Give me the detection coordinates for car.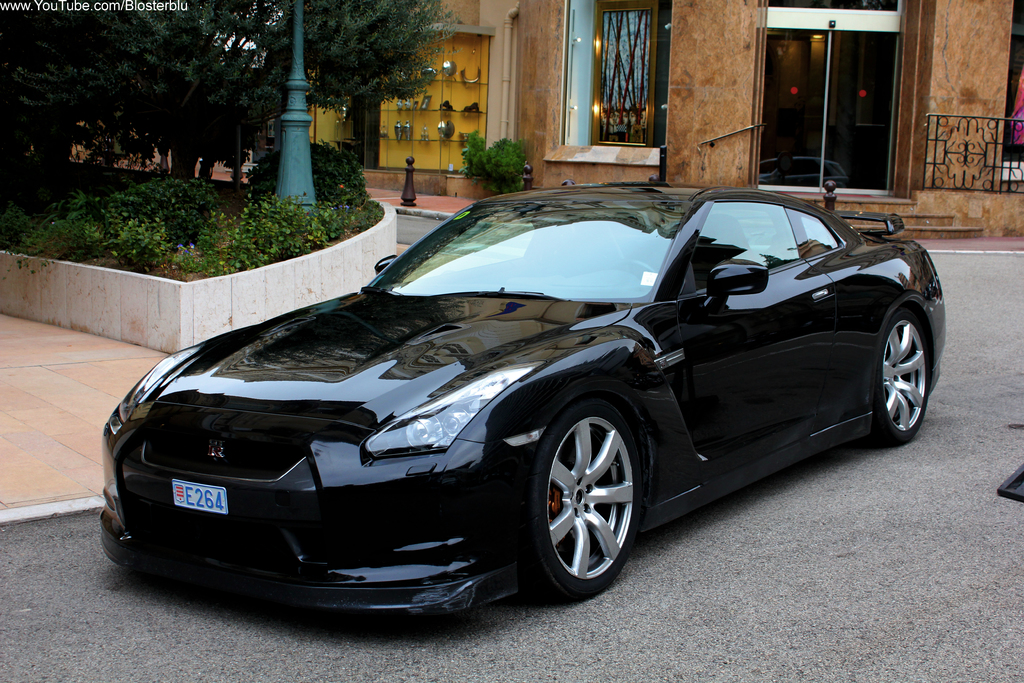
99, 181, 941, 625.
